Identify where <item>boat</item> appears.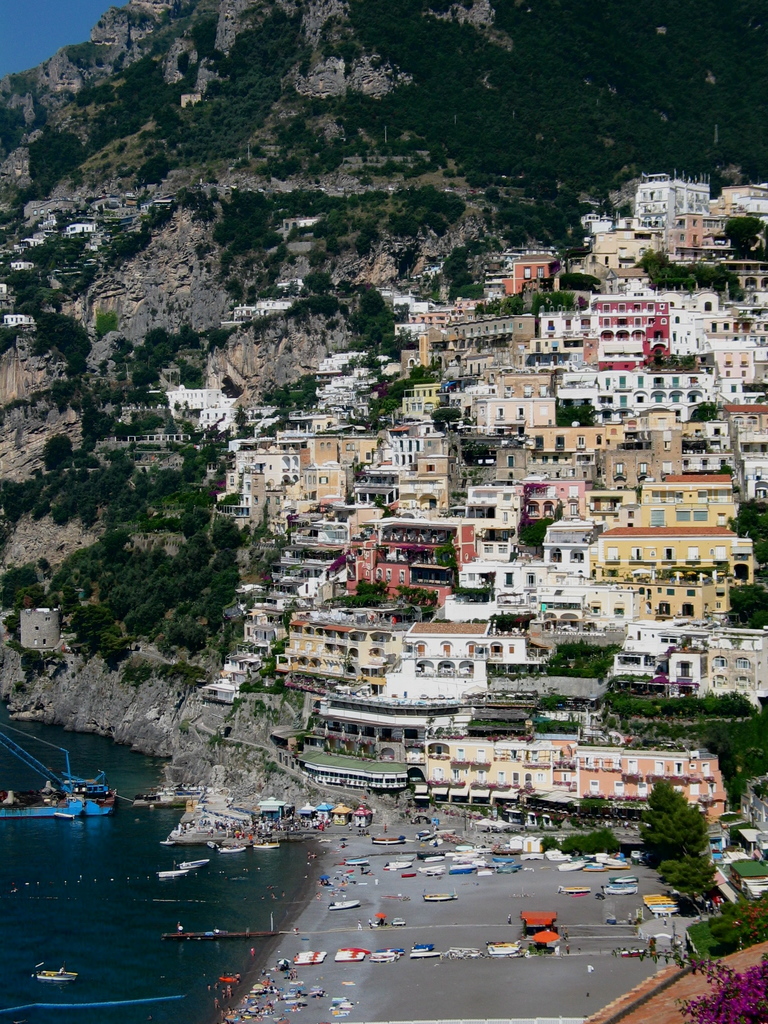
Appears at rect(390, 853, 417, 861).
